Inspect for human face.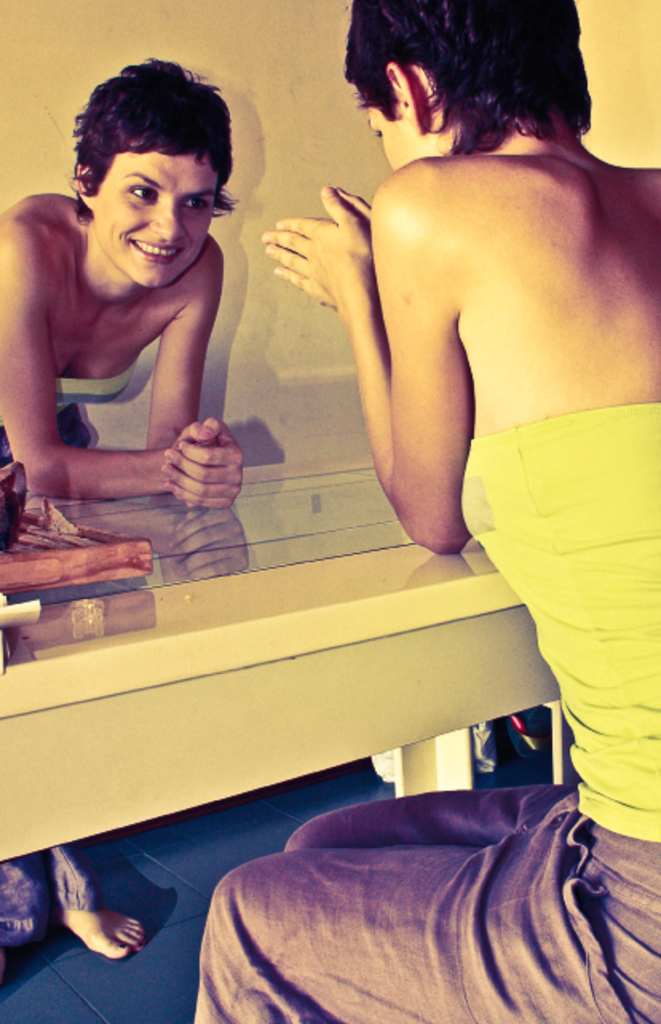
Inspection: 91, 137, 217, 294.
